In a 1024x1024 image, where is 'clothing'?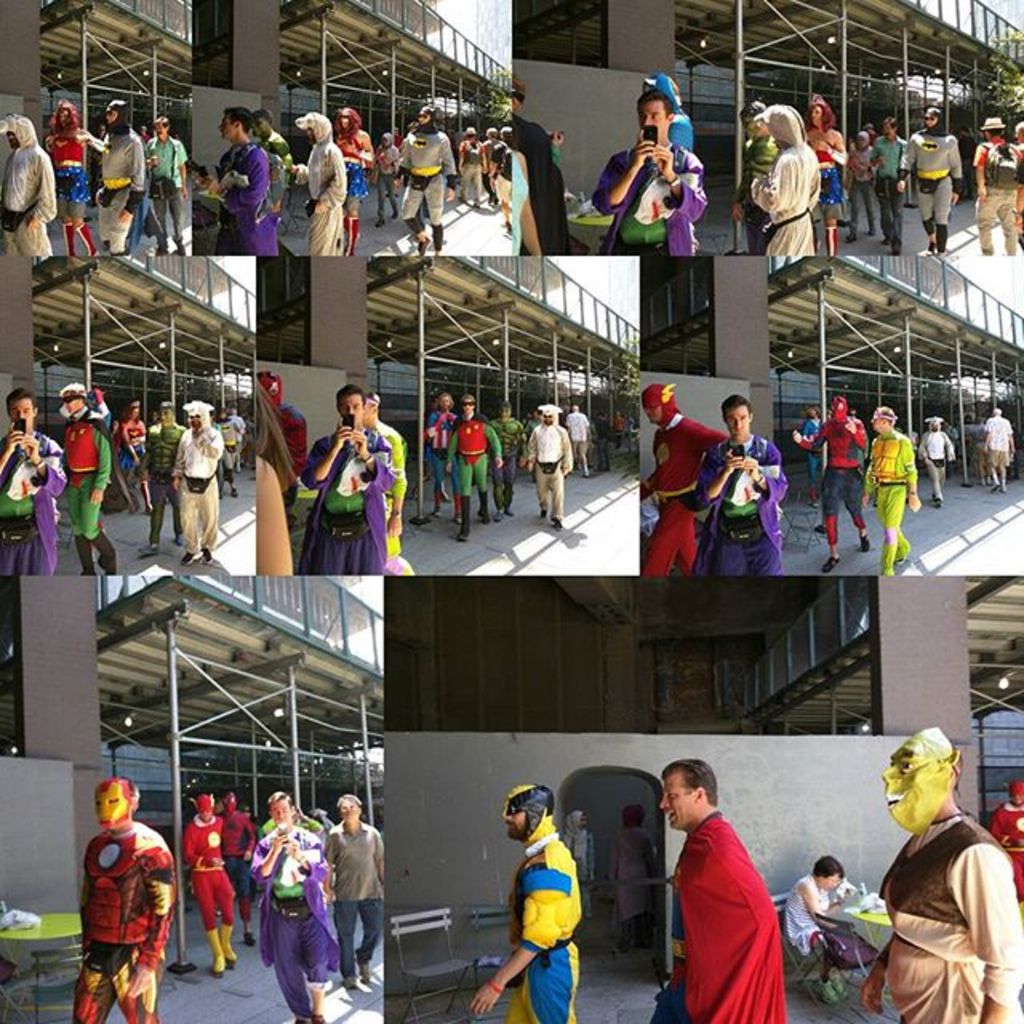
x1=213 y1=141 x2=274 y2=262.
